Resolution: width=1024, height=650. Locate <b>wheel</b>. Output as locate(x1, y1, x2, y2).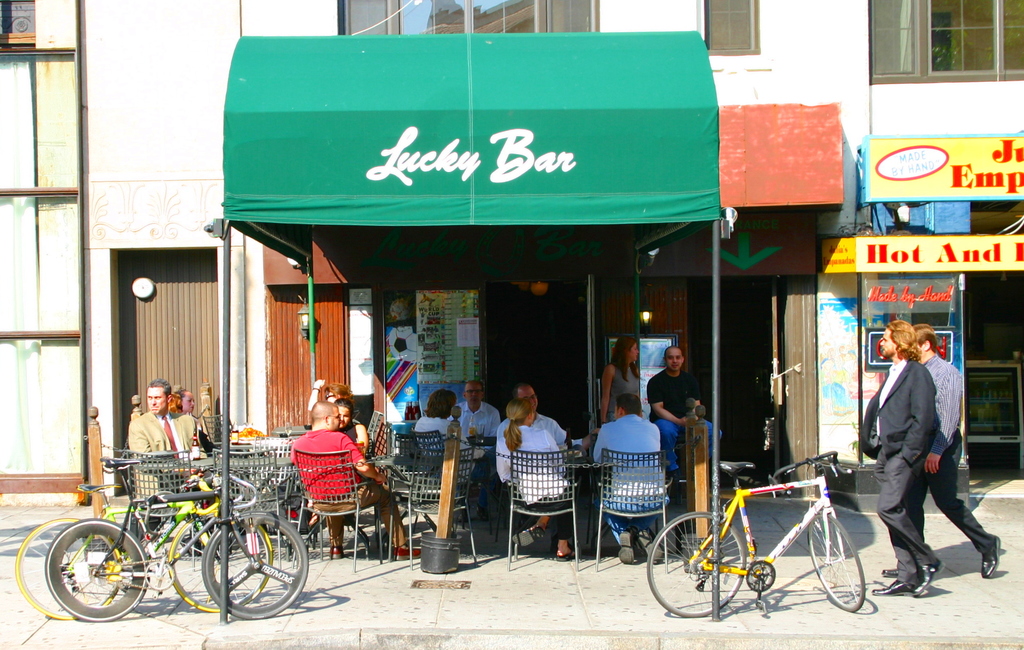
locate(13, 511, 111, 617).
